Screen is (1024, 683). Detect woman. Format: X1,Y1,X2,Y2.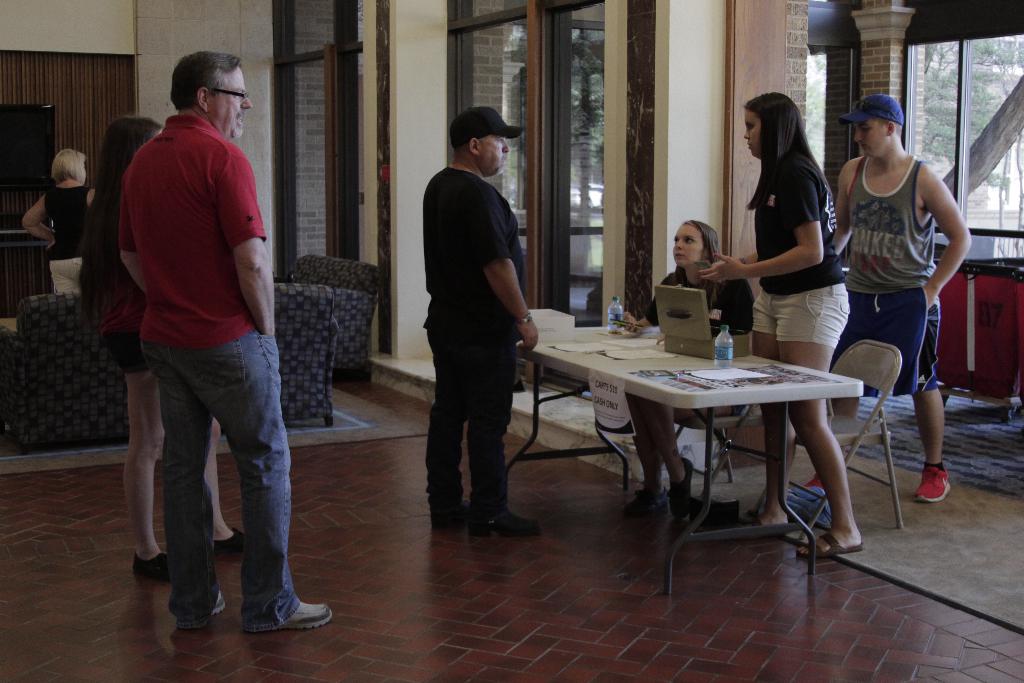
19,147,97,298.
